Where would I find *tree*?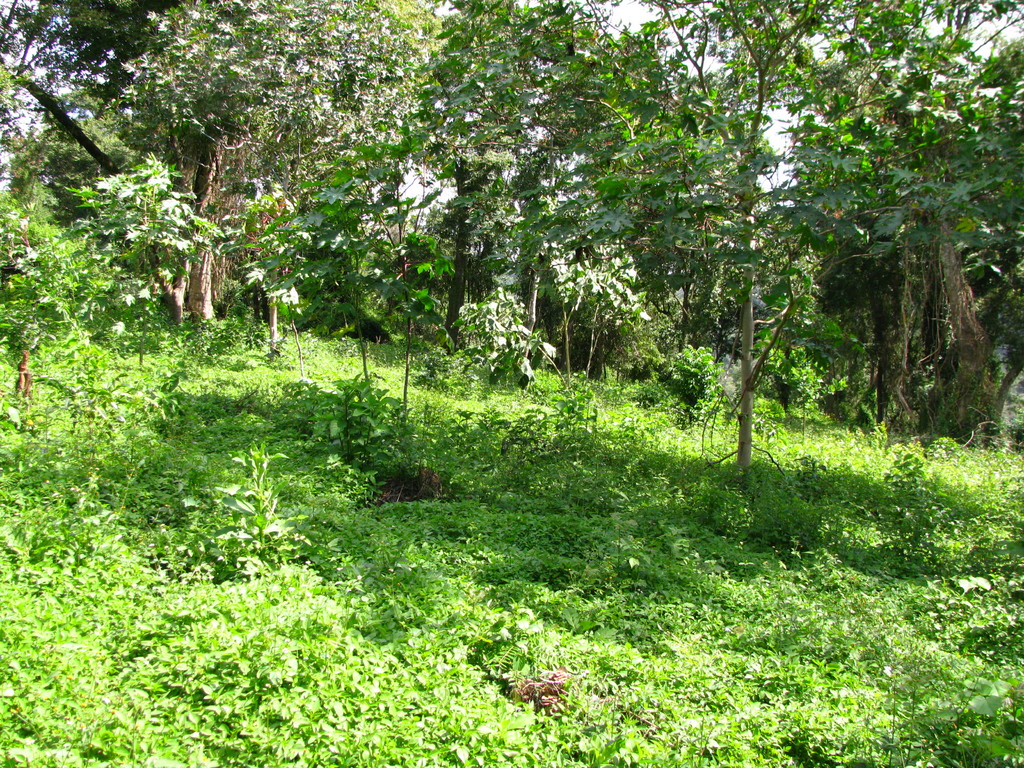
At {"x1": 5, "y1": 108, "x2": 150, "y2": 238}.
